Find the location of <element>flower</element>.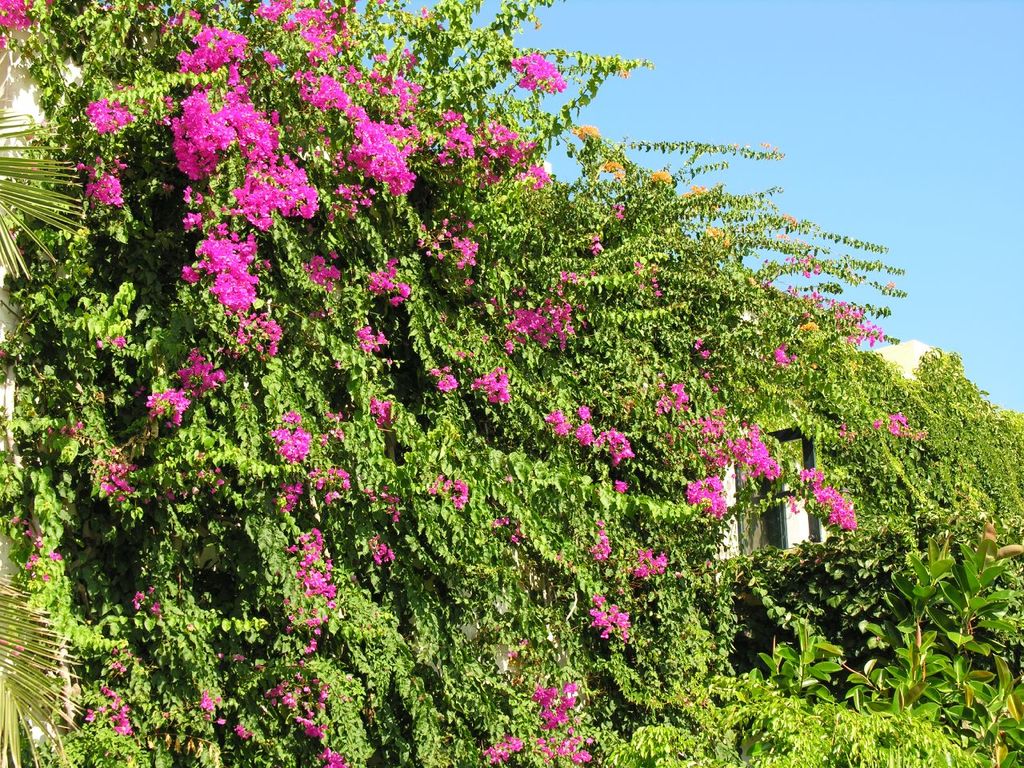
Location: (x1=585, y1=231, x2=601, y2=253).
